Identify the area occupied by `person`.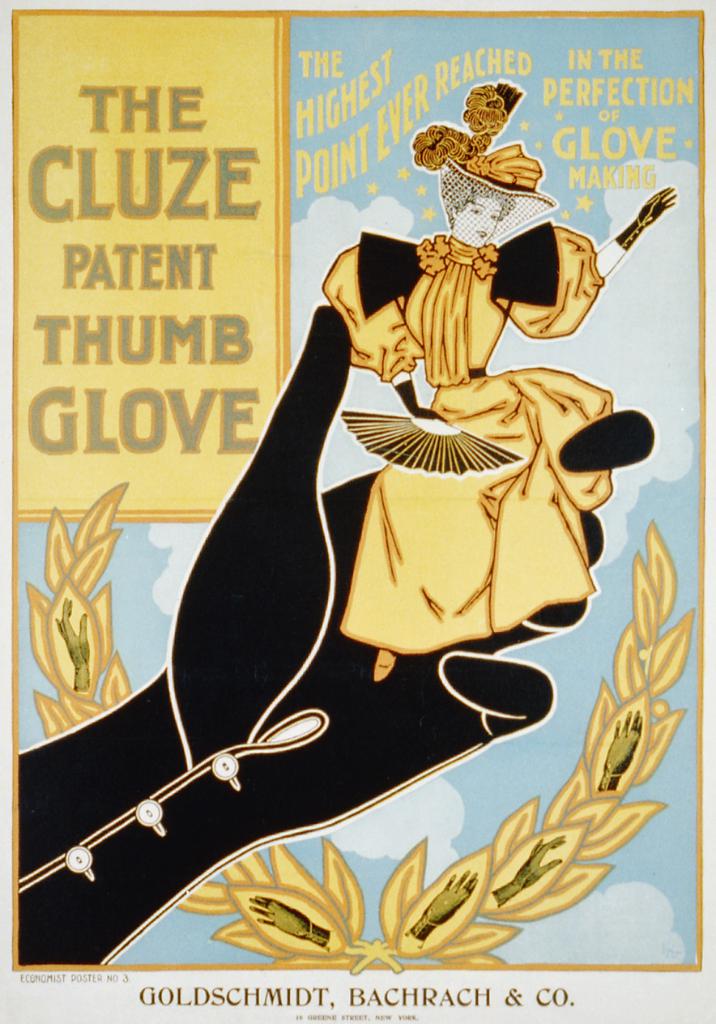
Area: detection(18, 305, 654, 962).
